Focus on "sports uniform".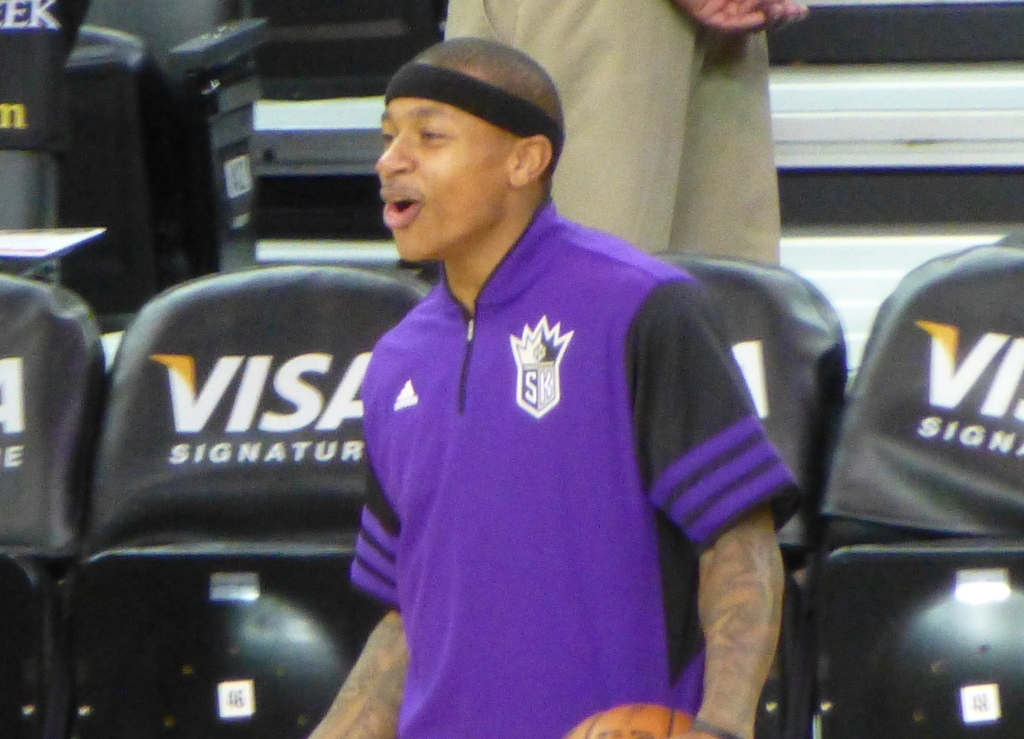
Focused at [x1=348, y1=195, x2=795, y2=738].
